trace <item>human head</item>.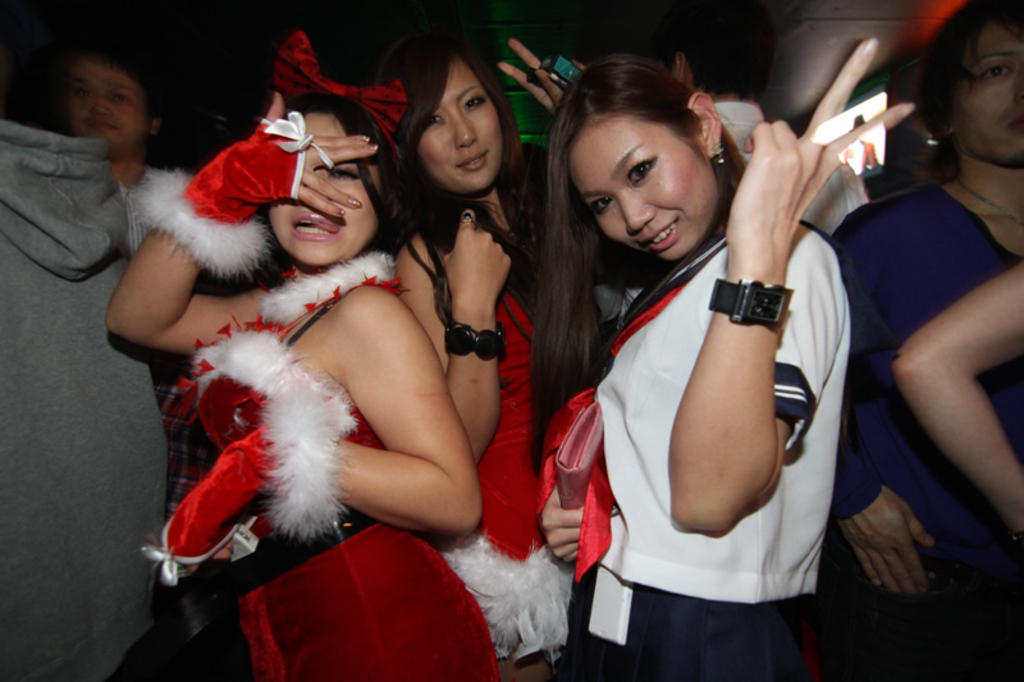
Traced to box=[362, 33, 515, 196].
